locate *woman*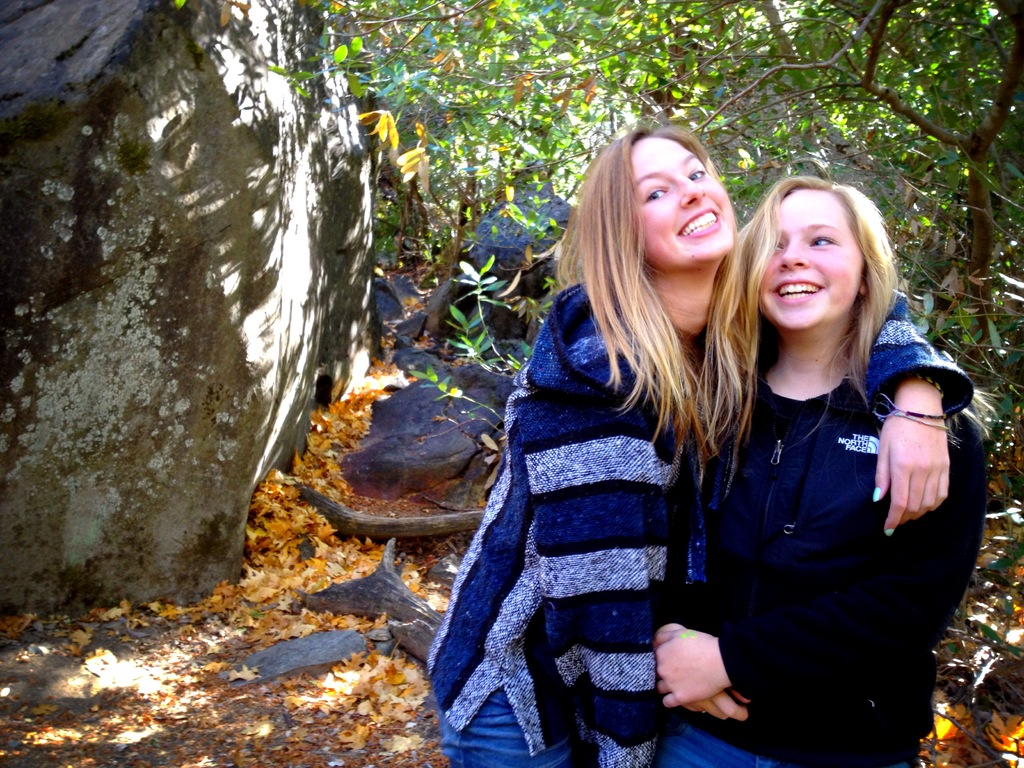
Rect(419, 127, 972, 767)
